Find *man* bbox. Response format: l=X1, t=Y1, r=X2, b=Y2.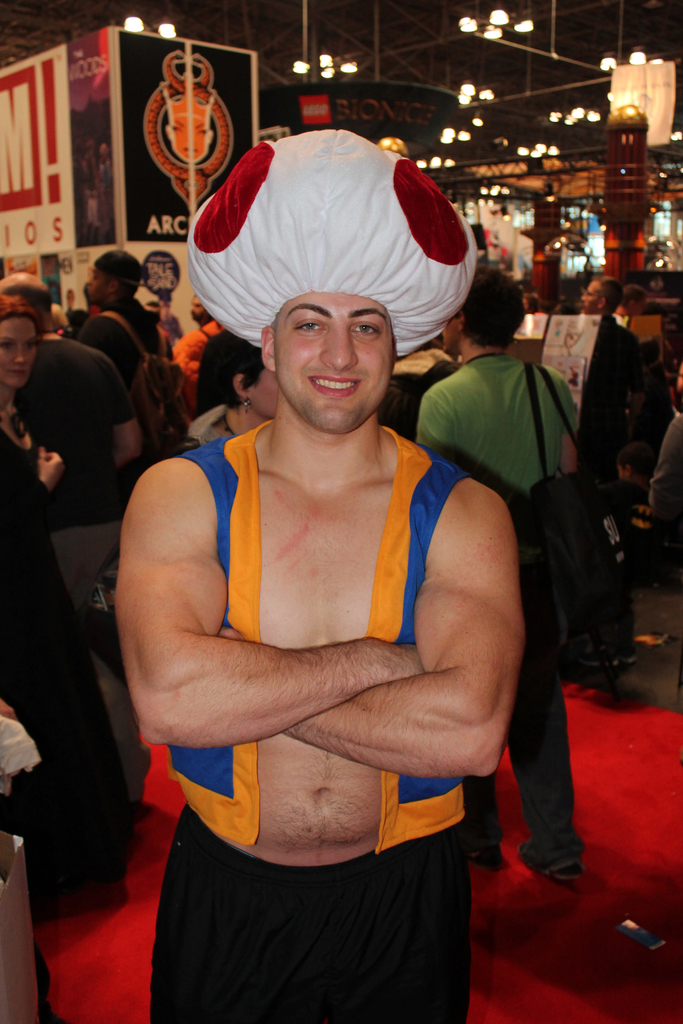
l=406, t=262, r=593, b=893.
